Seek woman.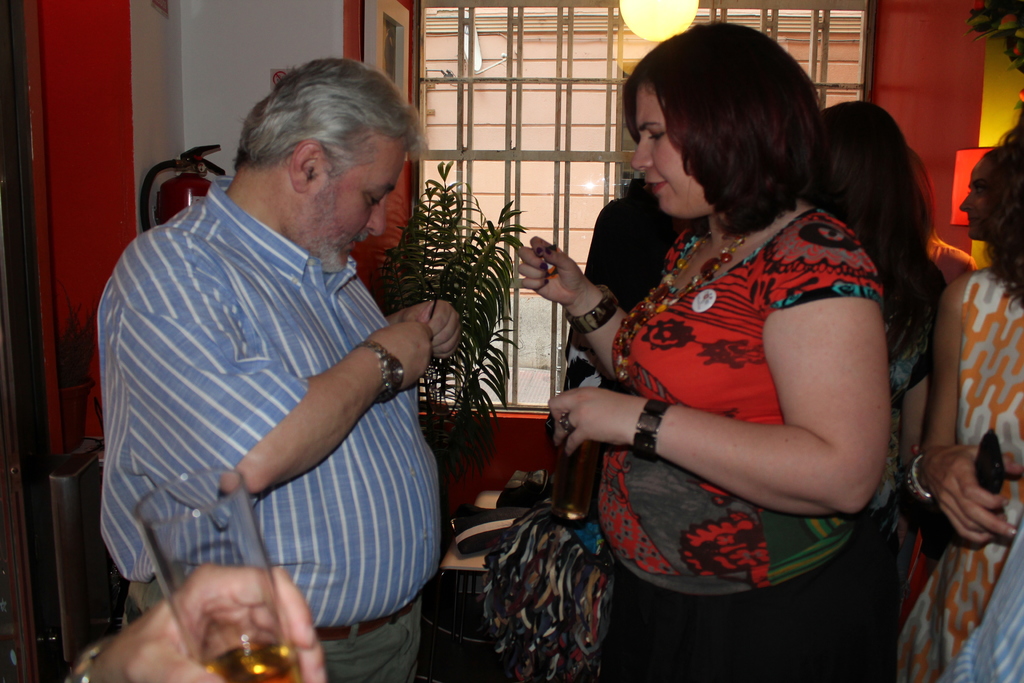
[x1=955, y1=145, x2=987, y2=249].
